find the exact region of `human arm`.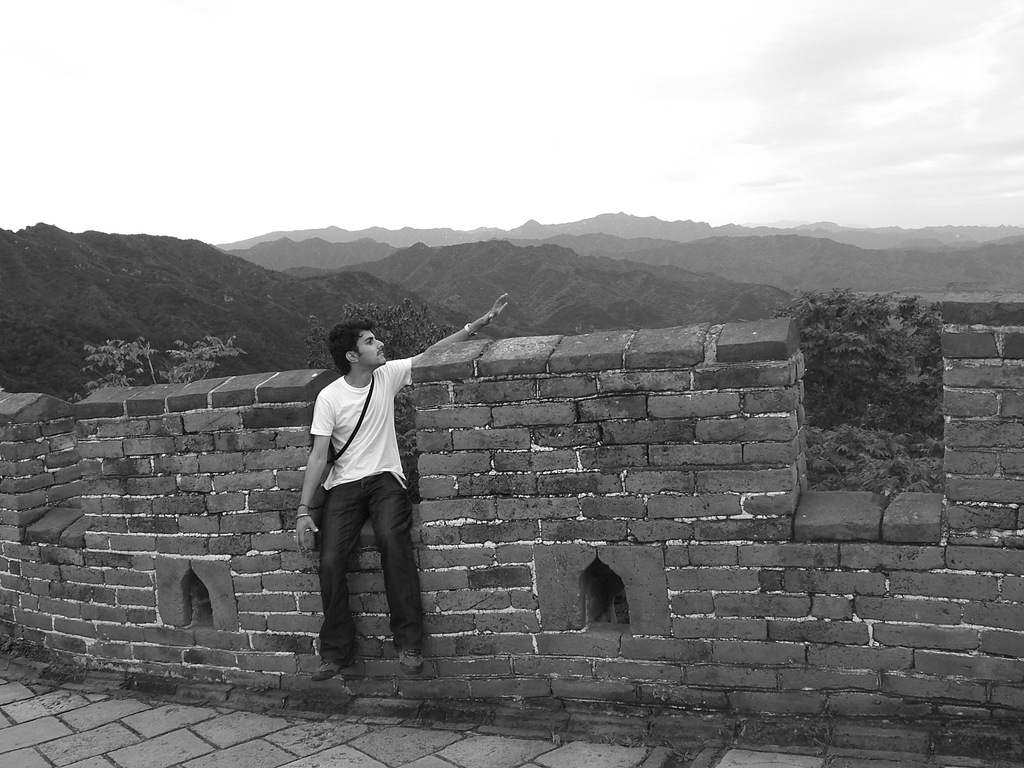
Exact region: x1=381 y1=320 x2=504 y2=401.
